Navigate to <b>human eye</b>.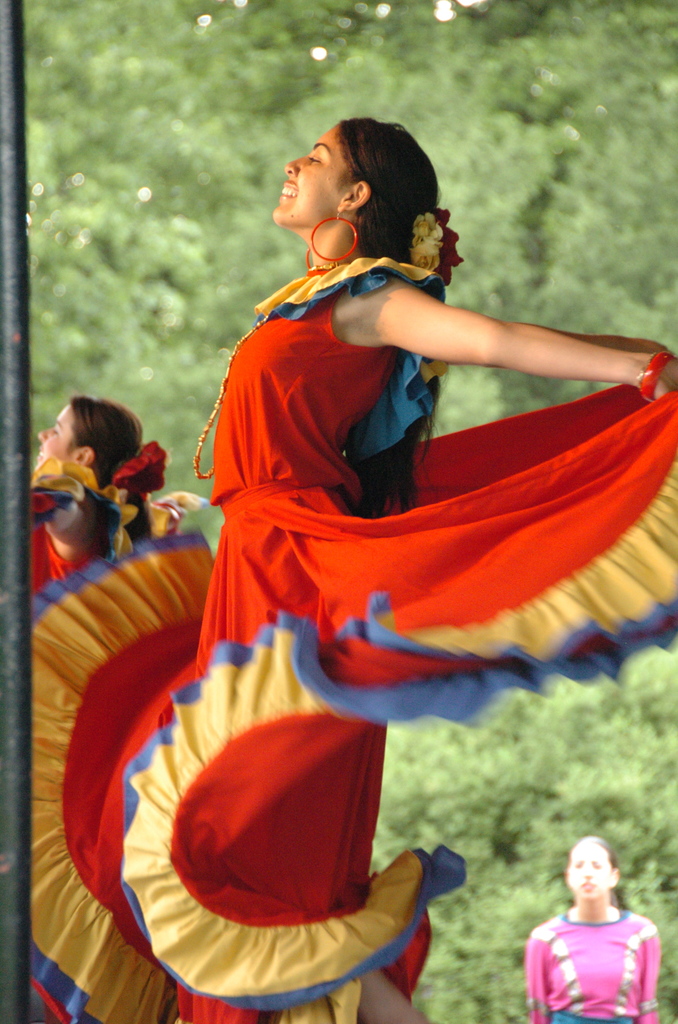
Navigation target: 589:860:602:869.
